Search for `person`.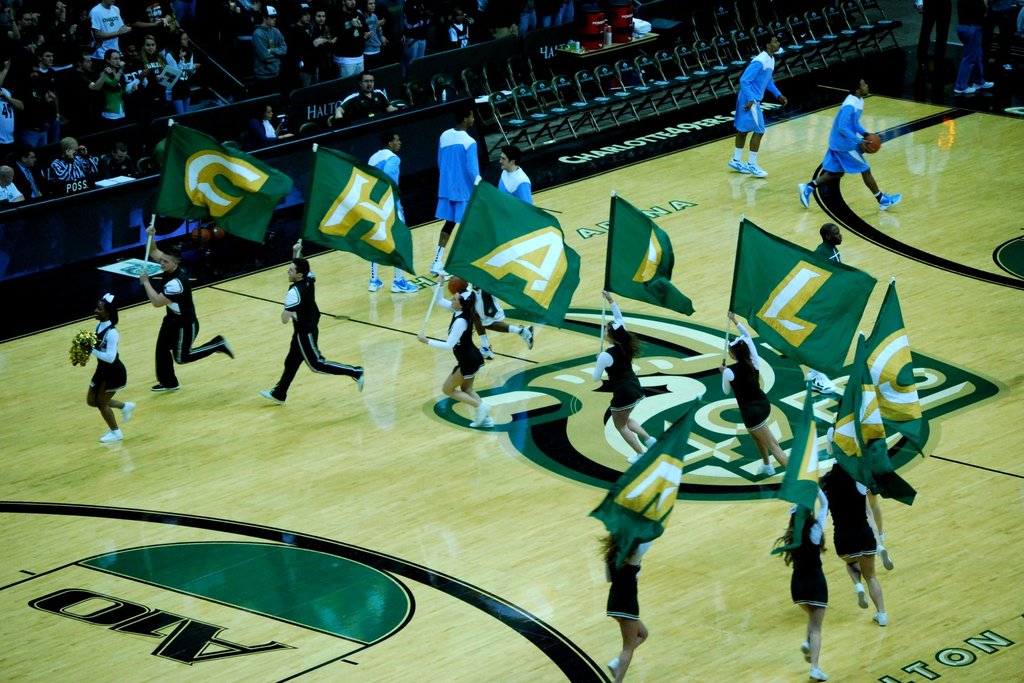
Found at [left=499, top=142, right=537, bottom=215].
